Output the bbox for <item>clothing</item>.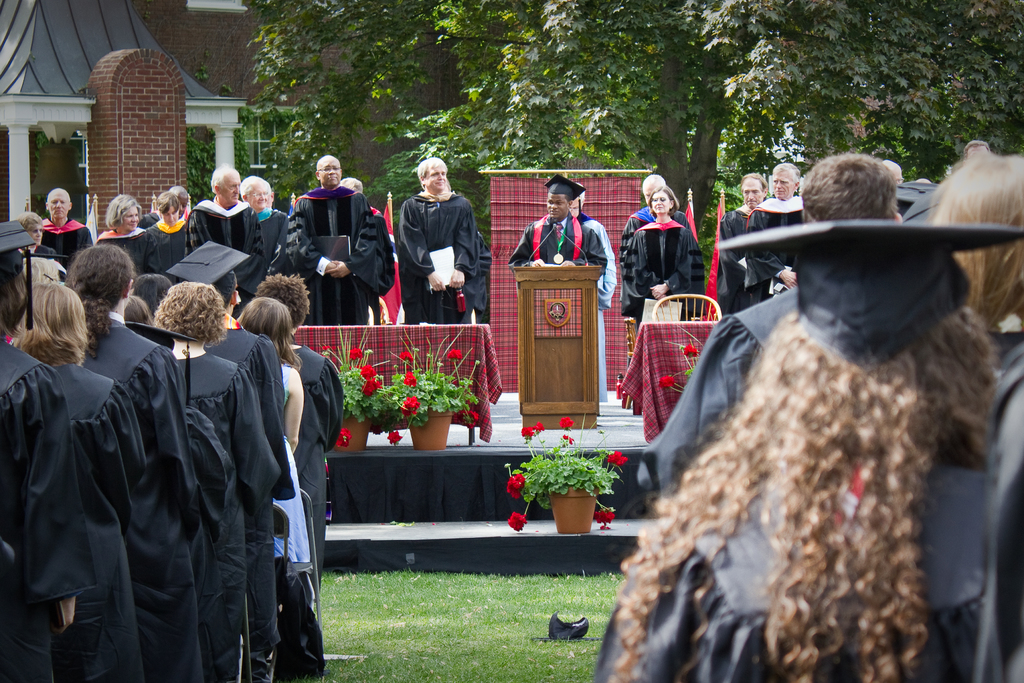
(x1=508, y1=208, x2=607, y2=279).
